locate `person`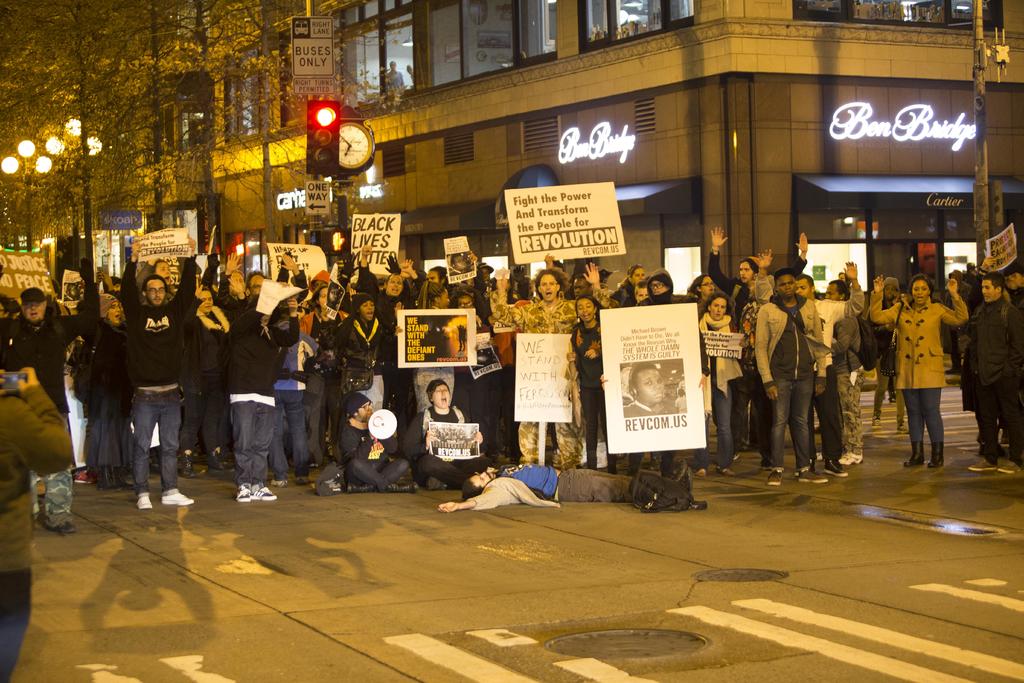
<box>453,456,693,514</box>
